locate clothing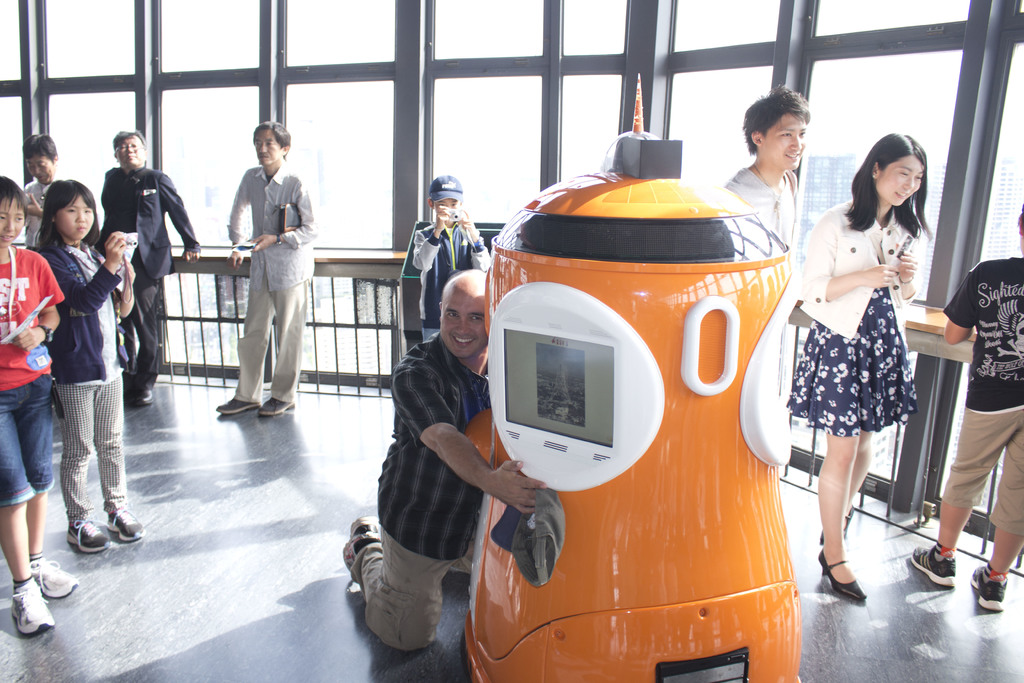
Rect(18, 172, 61, 248)
